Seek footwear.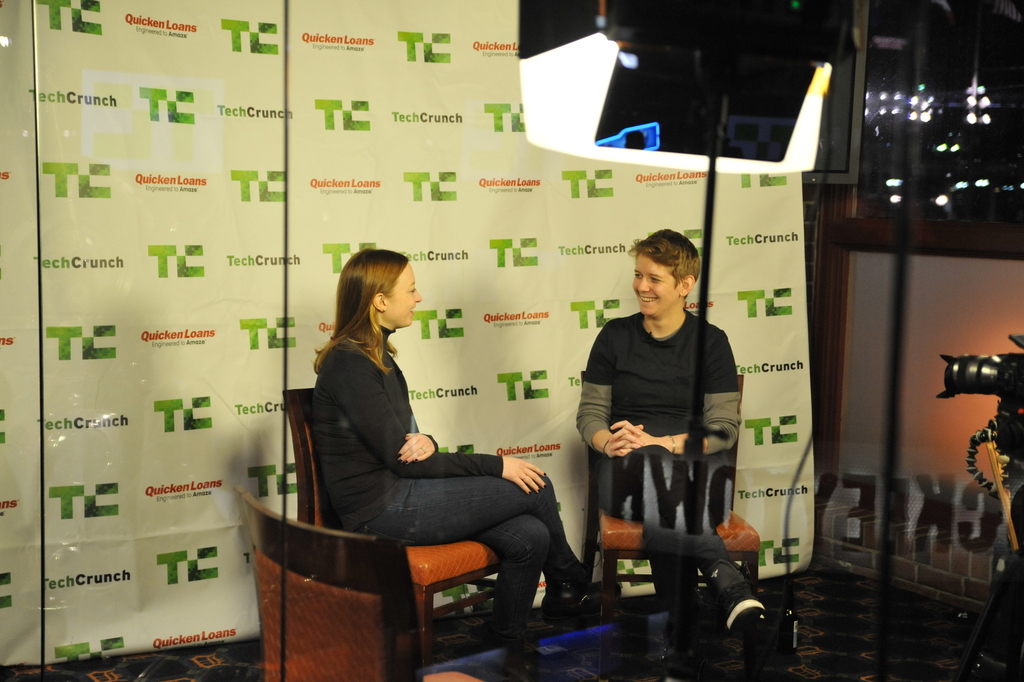
locate(704, 559, 770, 631).
